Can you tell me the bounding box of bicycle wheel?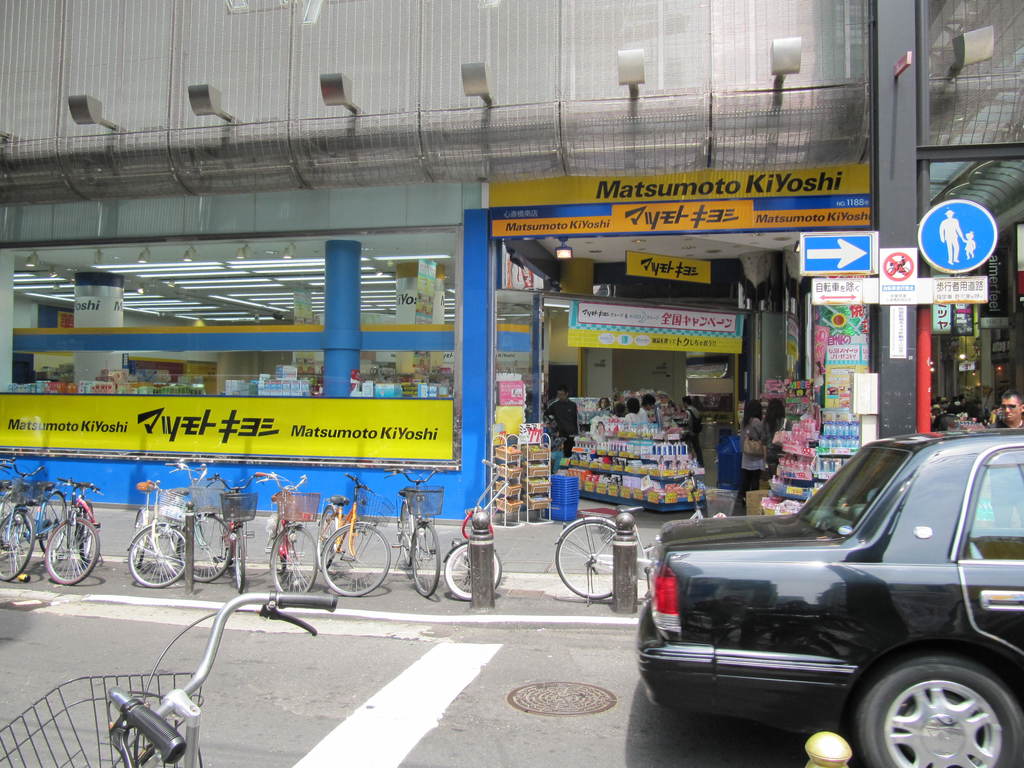
pyautogui.locateOnScreen(316, 505, 340, 574).
